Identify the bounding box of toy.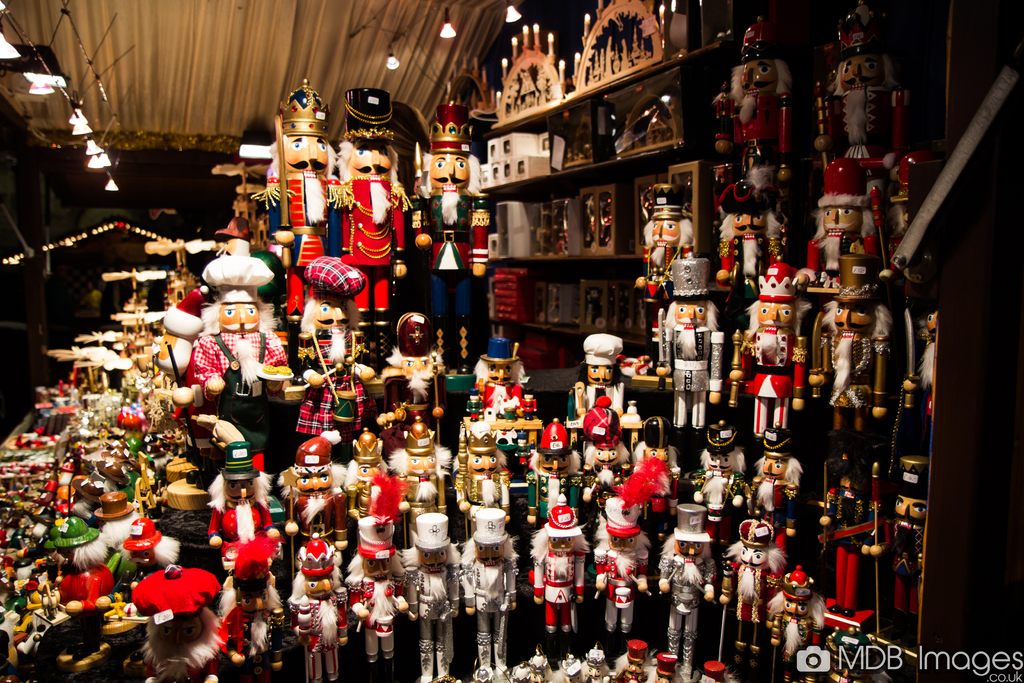
[x1=715, y1=517, x2=796, y2=630].
